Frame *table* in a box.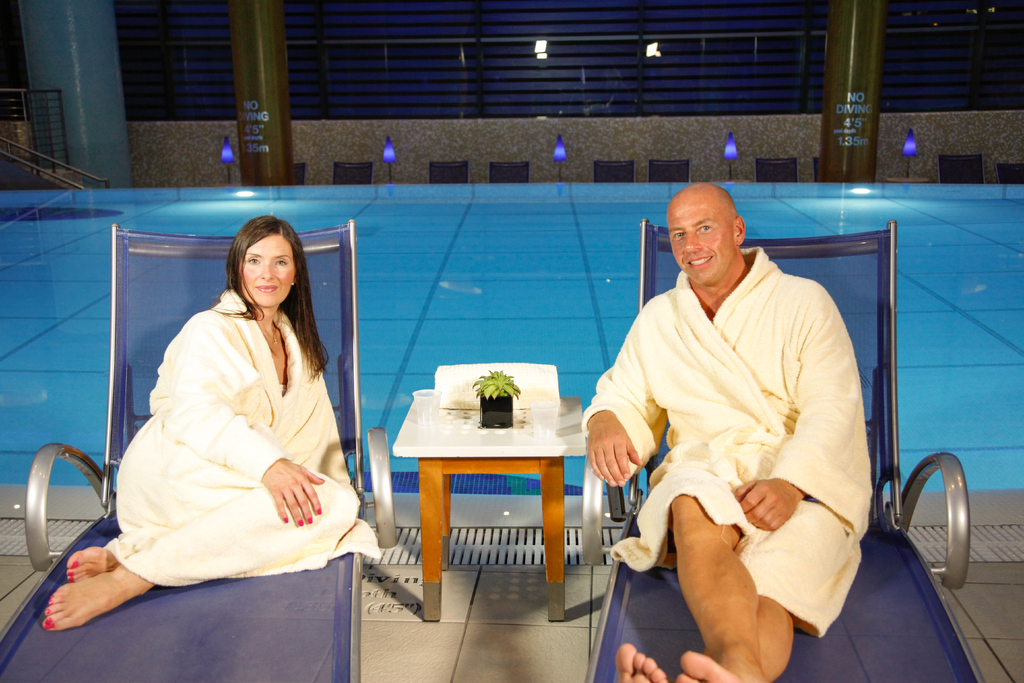
388 381 588 594.
